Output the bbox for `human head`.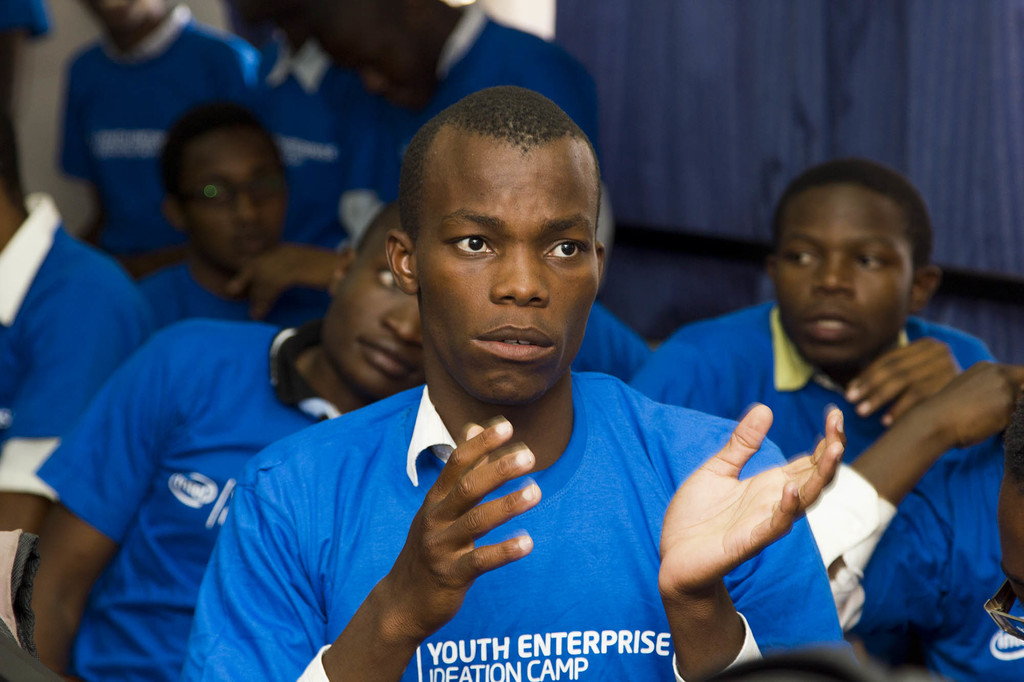
[left=378, top=80, right=612, bottom=413].
